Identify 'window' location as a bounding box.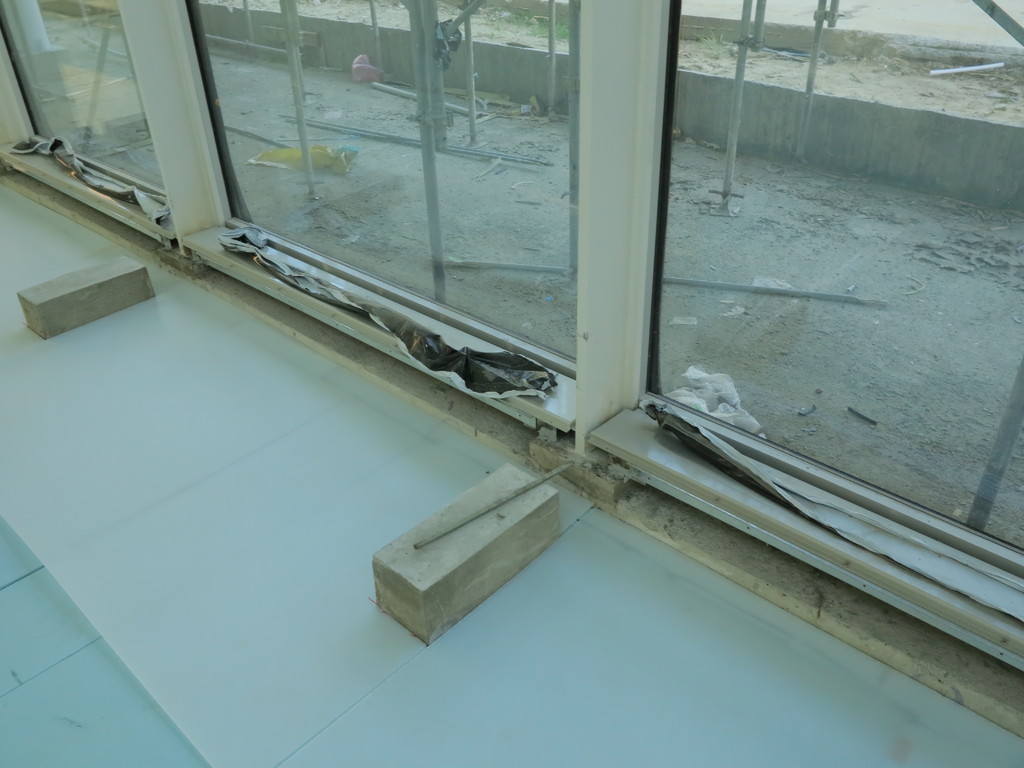
[179, 0, 579, 380].
